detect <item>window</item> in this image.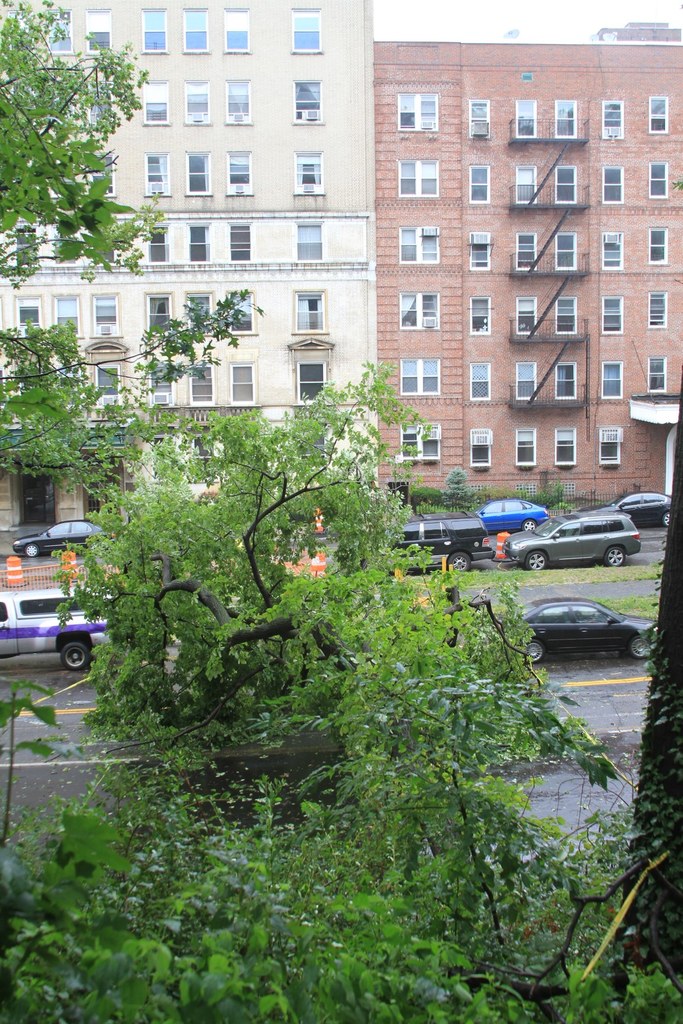
Detection: x1=232 y1=359 x2=258 y2=406.
